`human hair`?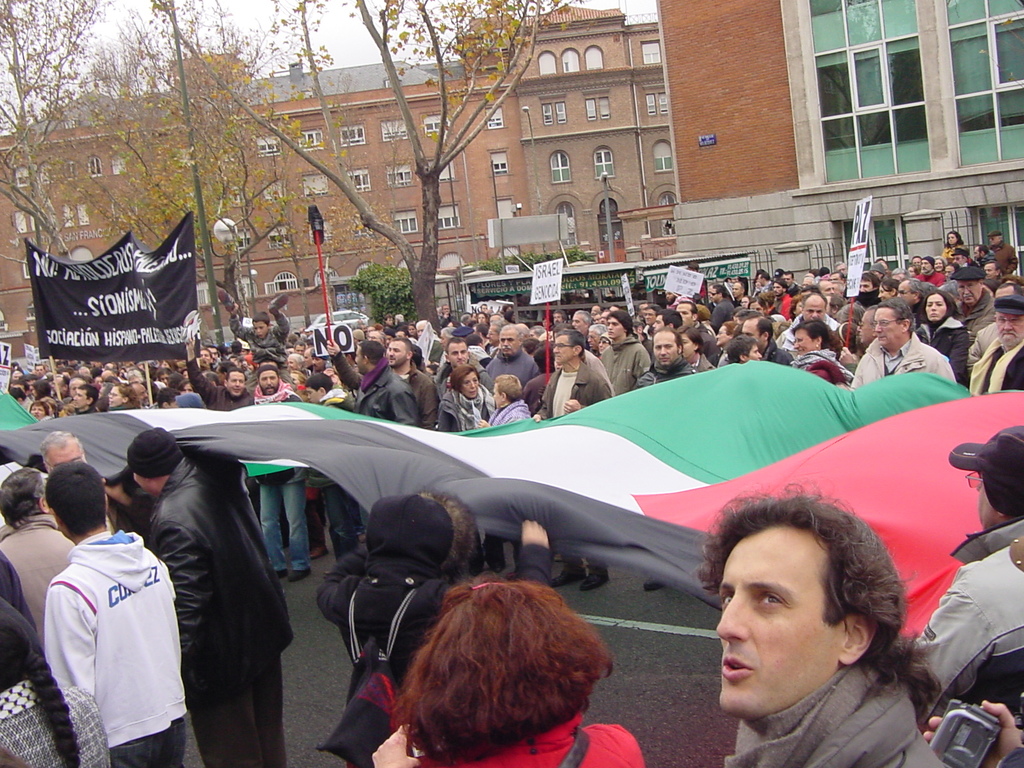
locate(943, 230, 963, 247)
